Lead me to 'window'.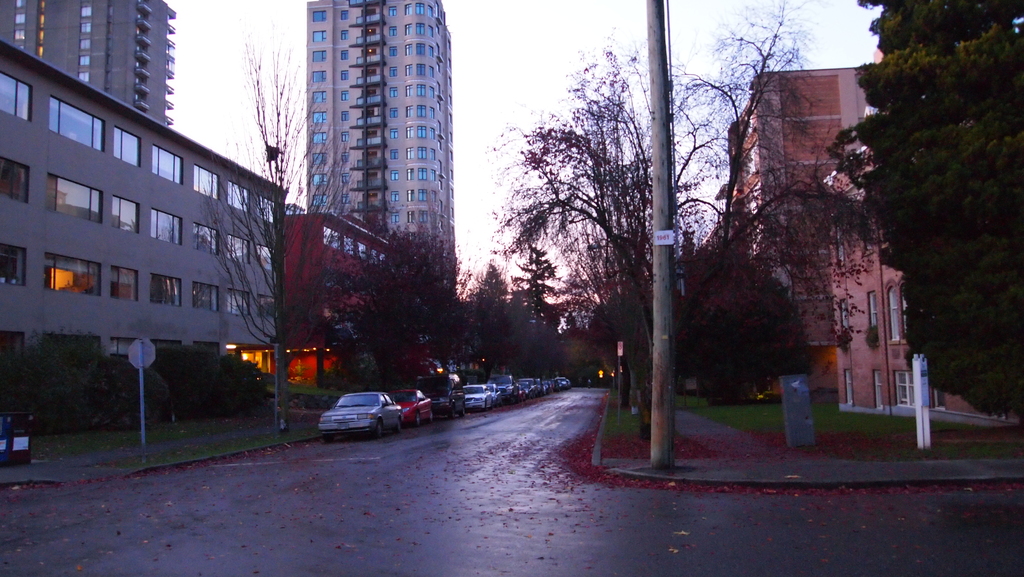
Lead to <box>194,225,220,257</box>.
